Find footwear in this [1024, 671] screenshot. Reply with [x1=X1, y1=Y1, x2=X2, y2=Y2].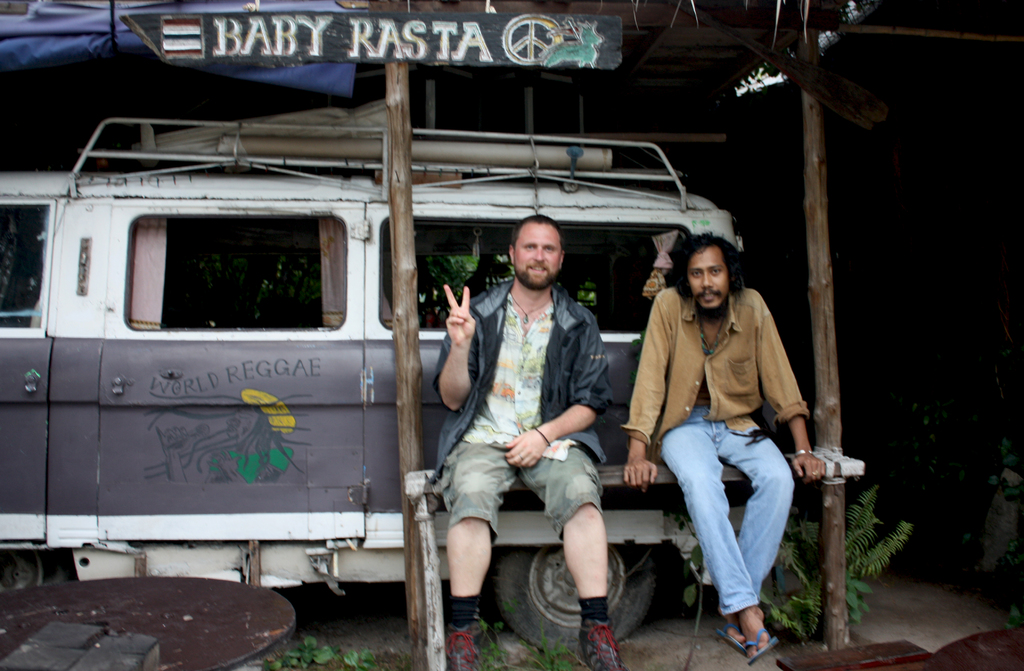
[x1=446, y1=627, x2=476, y2=670].
